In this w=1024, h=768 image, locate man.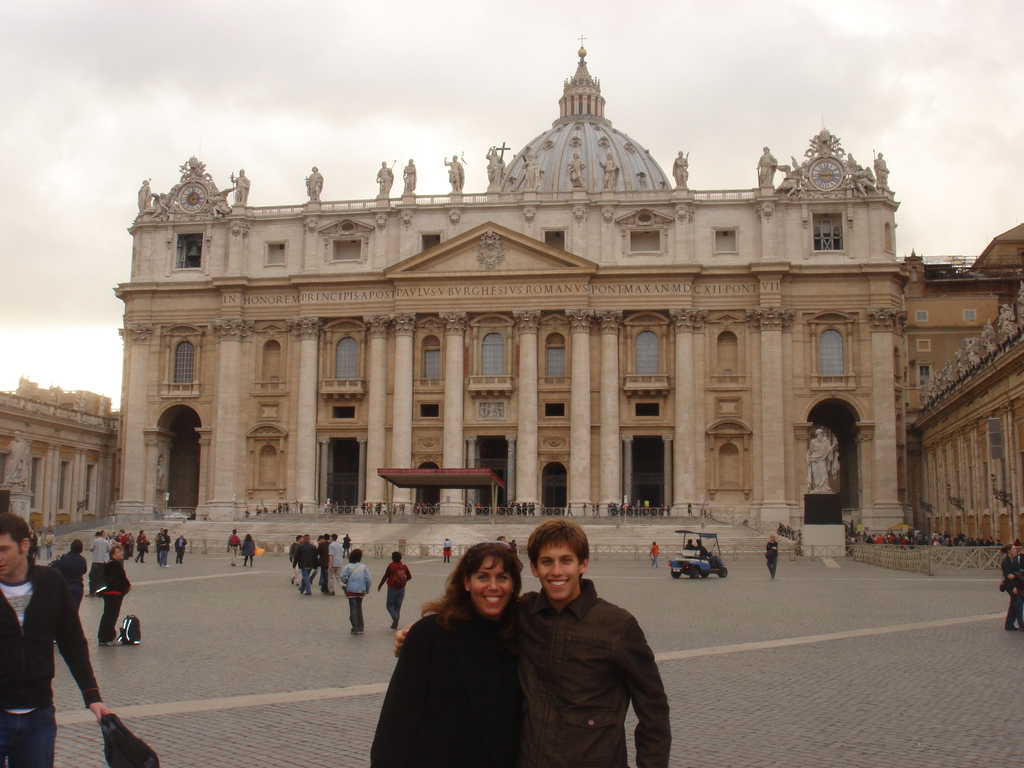
Bounding box: bbox(317, 534, 328, 589).
